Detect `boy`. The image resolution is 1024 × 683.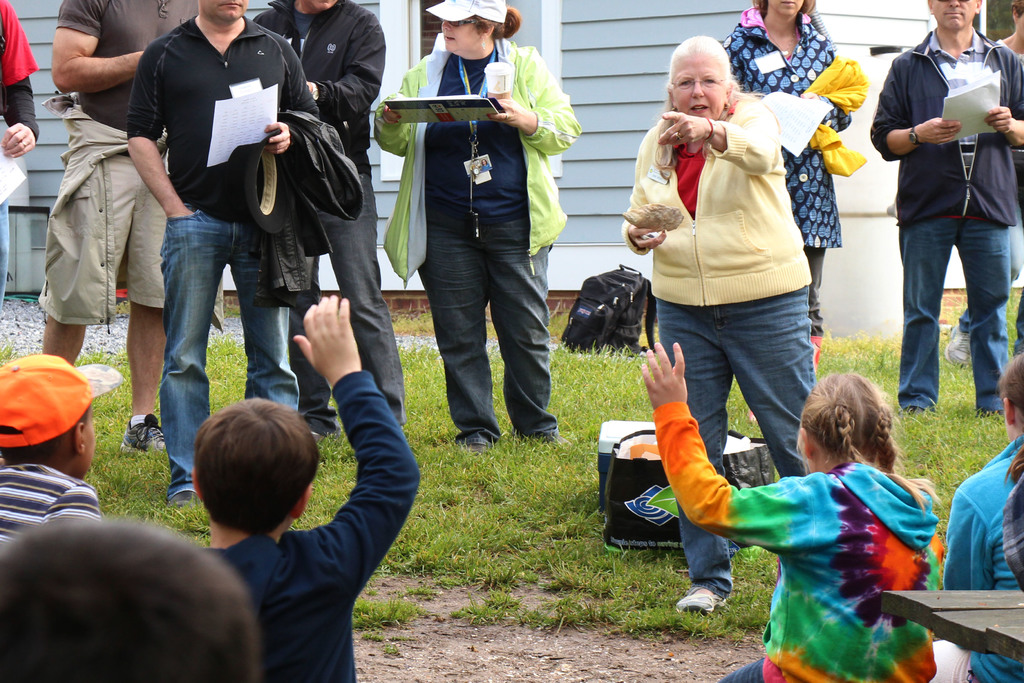
(0, 354, 135, 556).
